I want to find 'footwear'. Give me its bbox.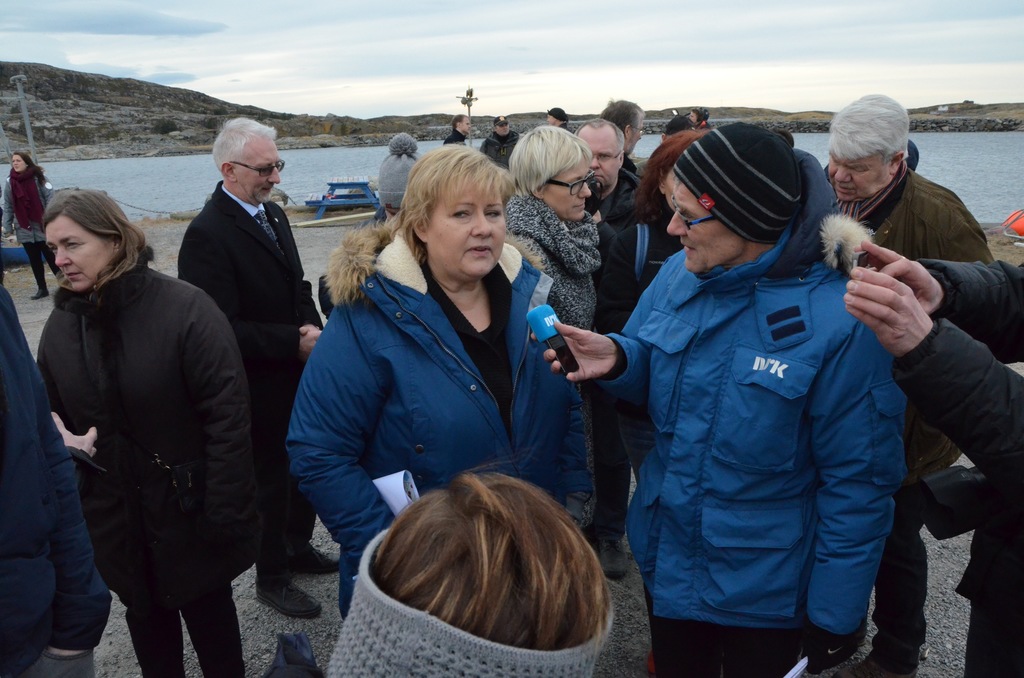
604, 528, 635, 586.
